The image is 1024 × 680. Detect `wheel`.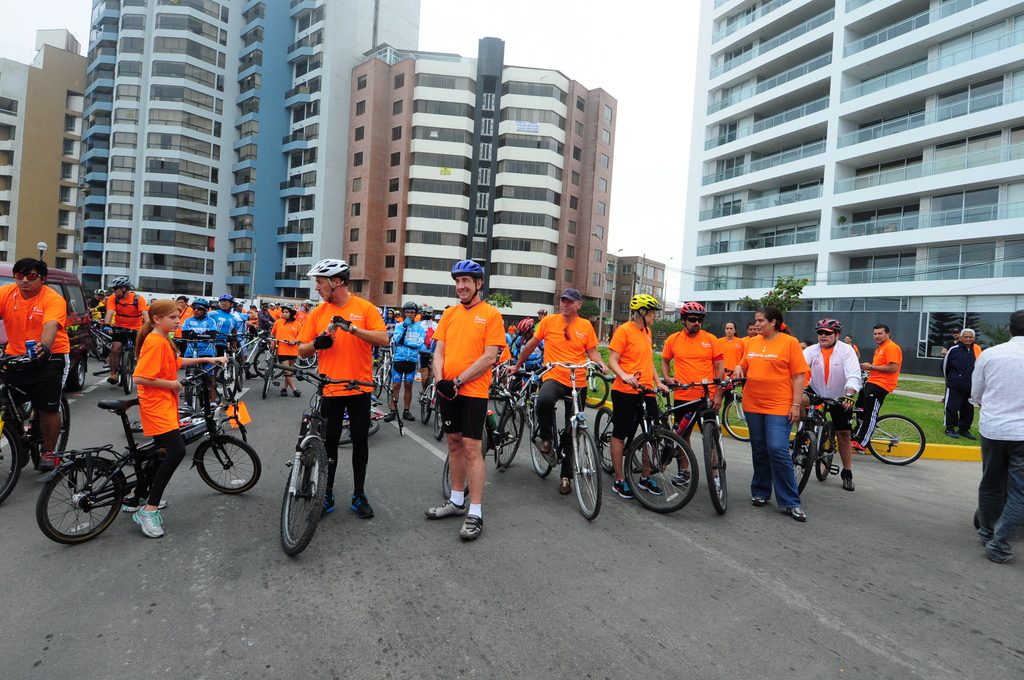
Detection: BBox(595, 407, 616, 473).
